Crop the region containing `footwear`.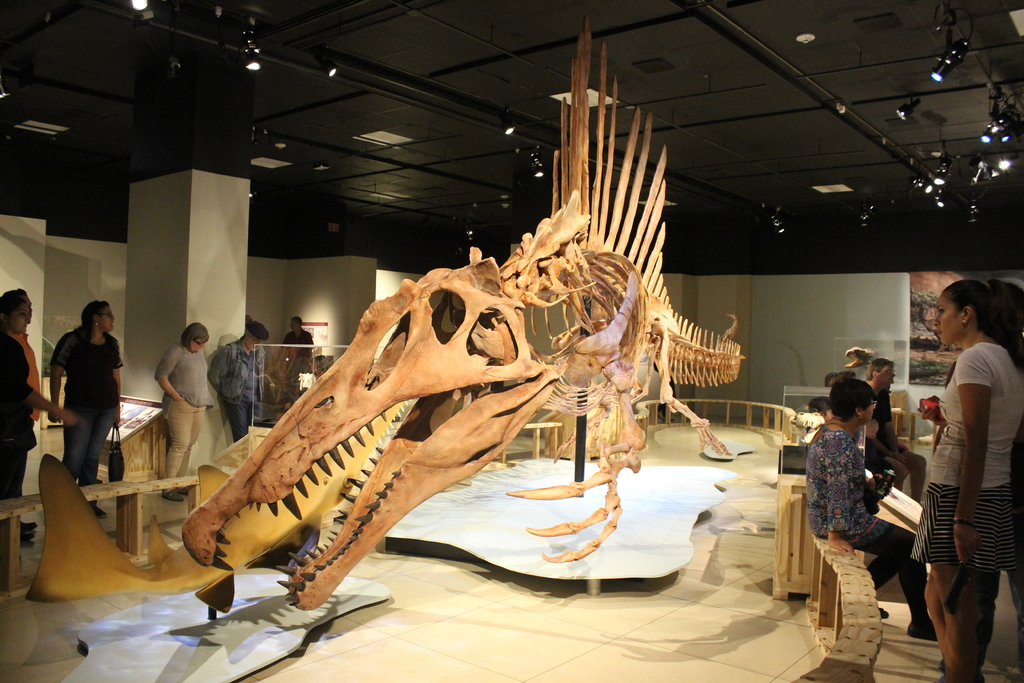
Crop region: (x1=162, y1=491, x2=182, y2=500).
